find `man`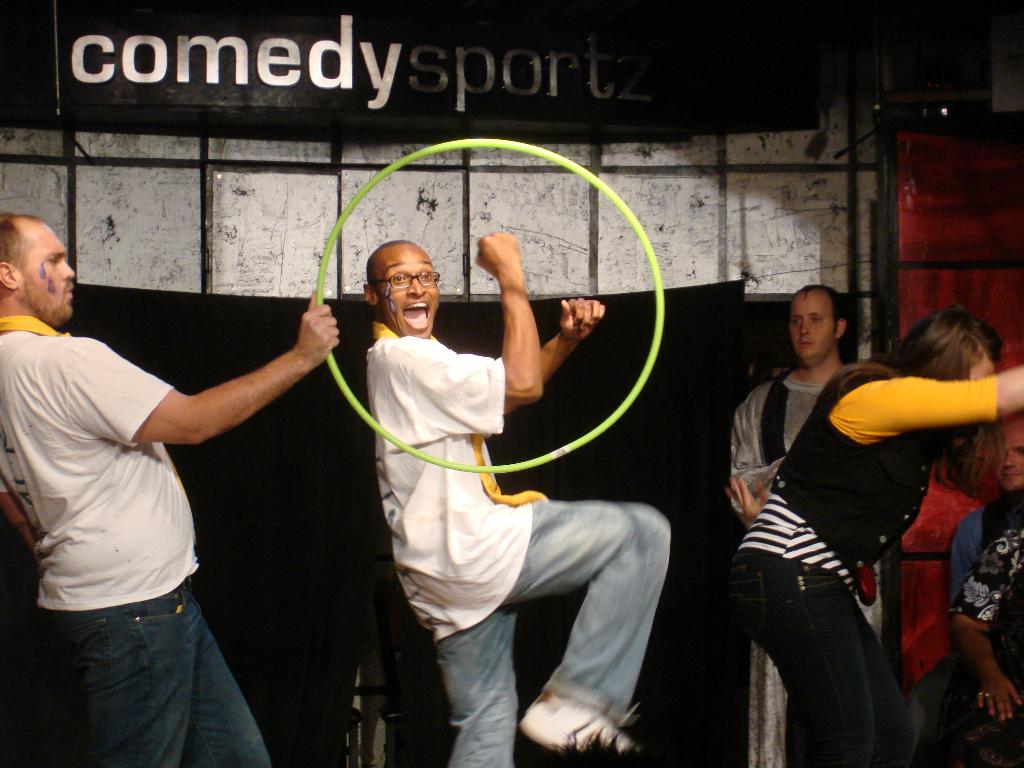
[913, 412, 1023, 767]
